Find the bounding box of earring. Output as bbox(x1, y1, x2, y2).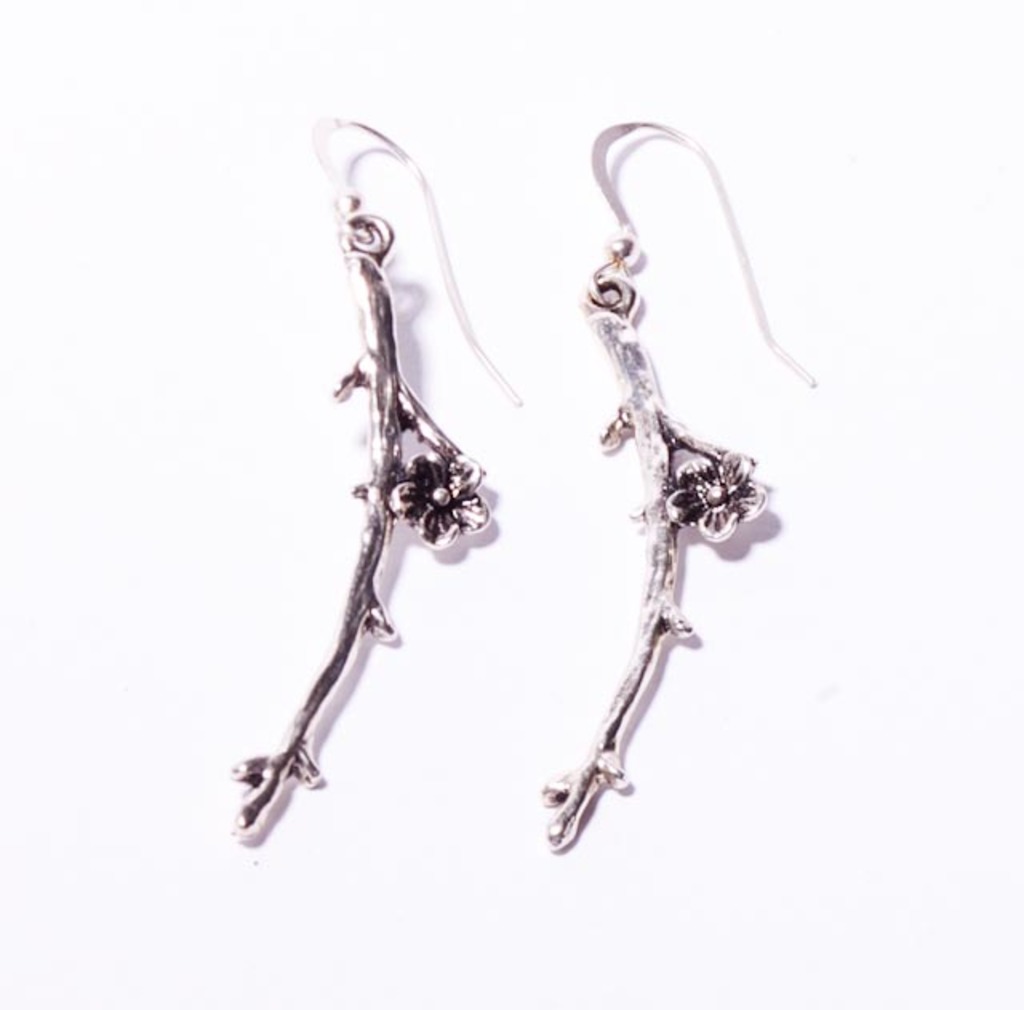
bbox(534, 120, 826, 858).
